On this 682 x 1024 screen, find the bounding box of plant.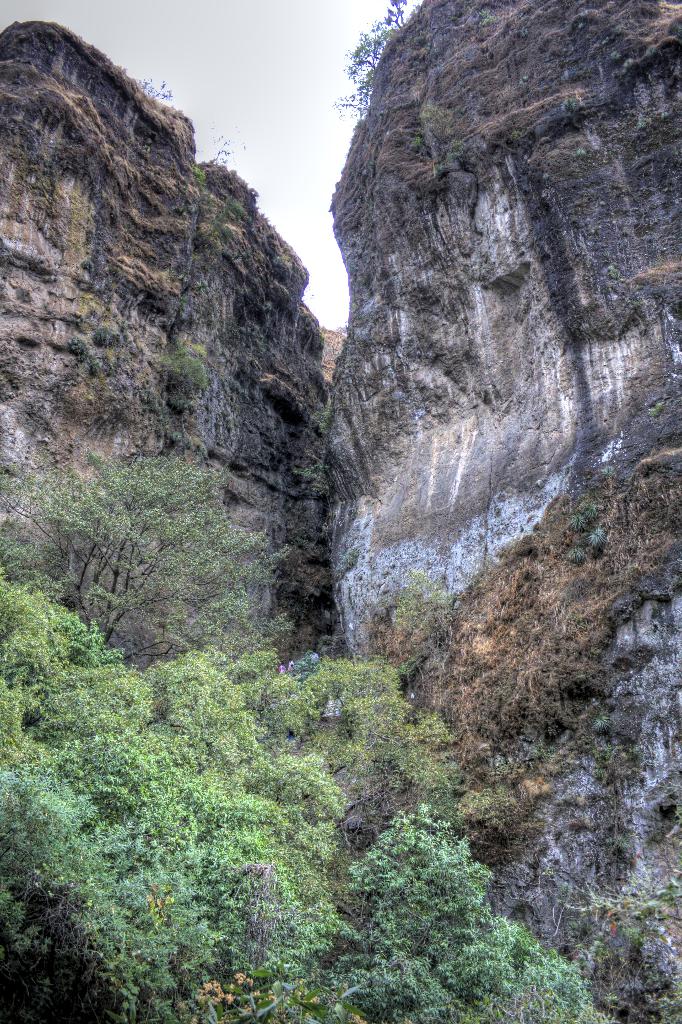
Bounding box: [321,806,589,1023].
